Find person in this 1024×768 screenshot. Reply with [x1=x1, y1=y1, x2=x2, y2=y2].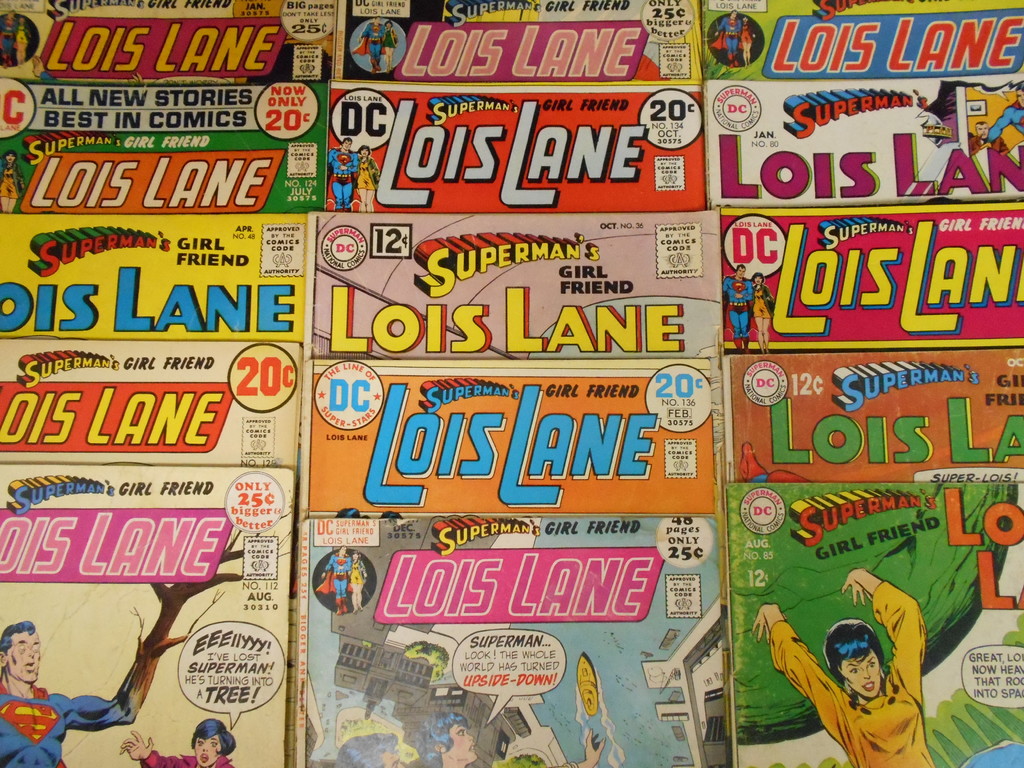
[x1=0, y1=553, x2=241, y2=767].
